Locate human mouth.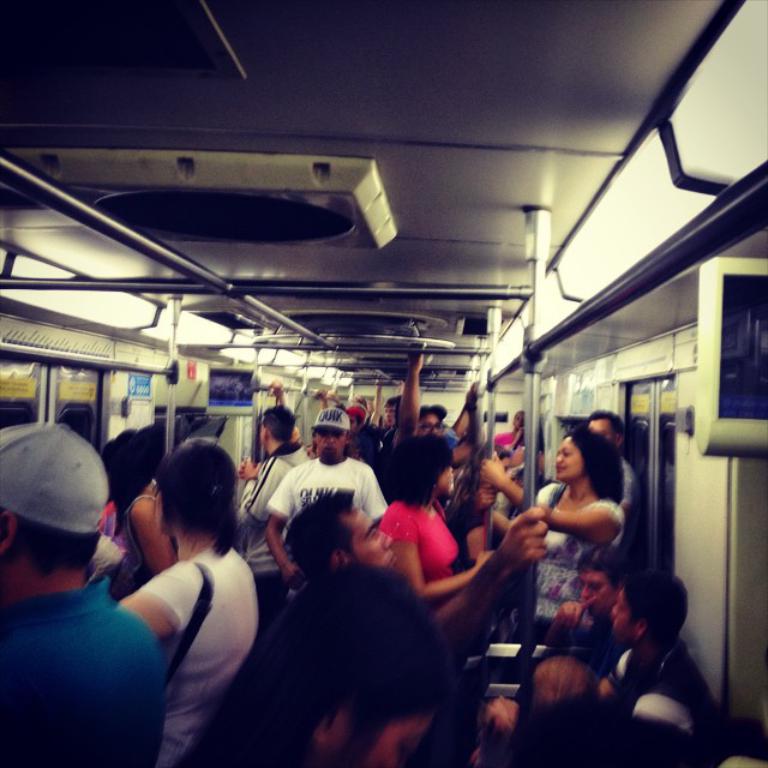
Bounding box: crop(556, 464, 570, 475).
